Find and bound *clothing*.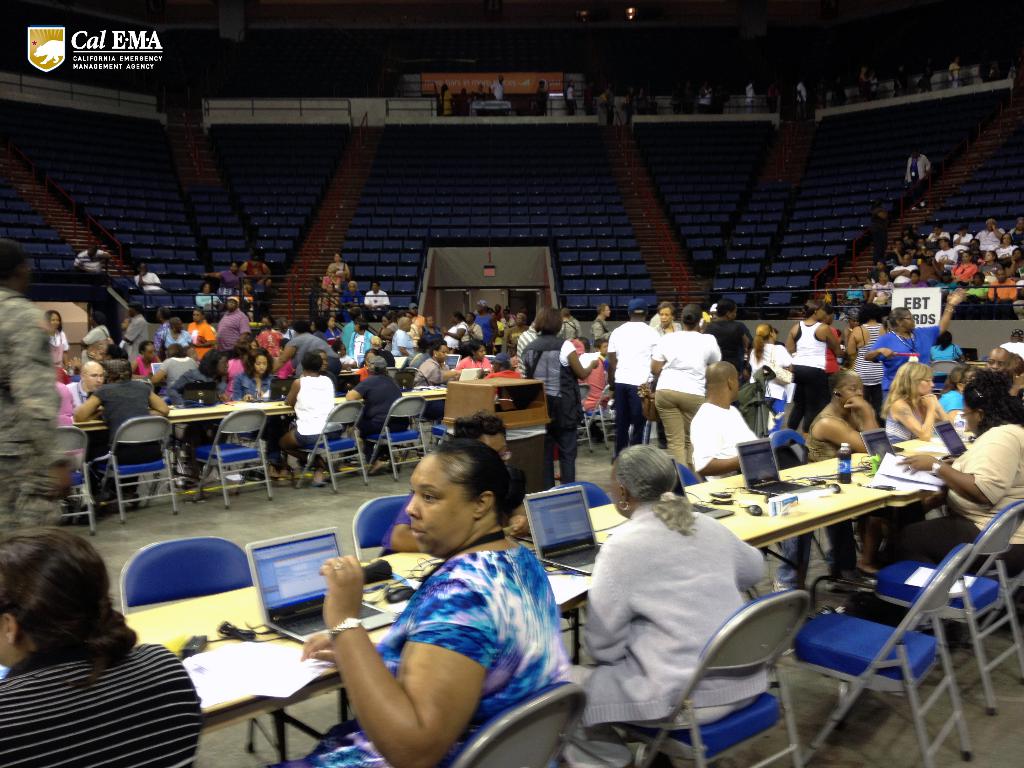
Bound: (left=290, top=372, right=331, bottom=445).
